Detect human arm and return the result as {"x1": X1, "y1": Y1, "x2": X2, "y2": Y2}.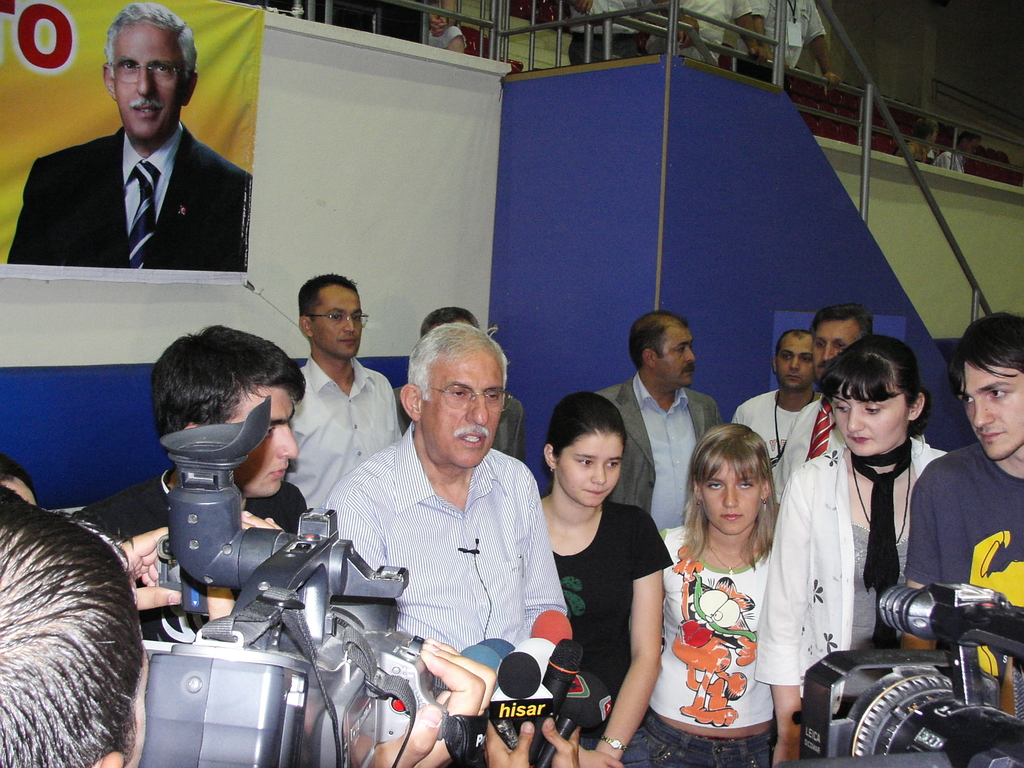
{"x1": 902, "y1": 475, "x2": 945, "y2": 660}.
